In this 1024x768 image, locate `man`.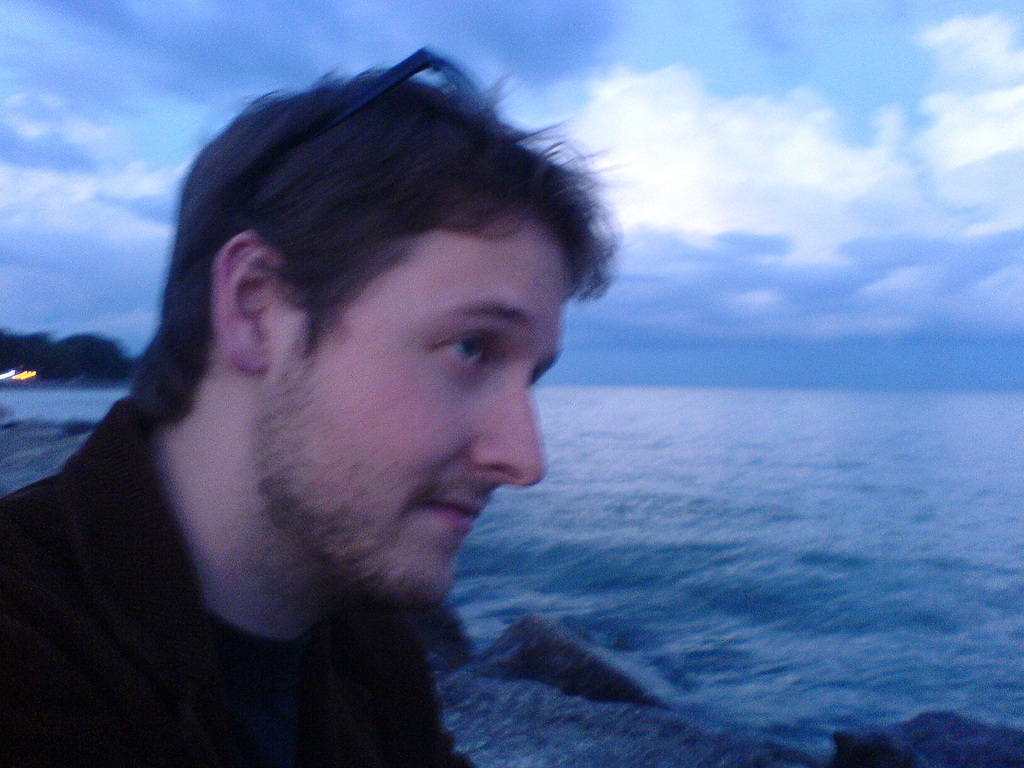
Bounding box: {"left": 0, "top": 46, "right": 618, "bottom": 767}.
